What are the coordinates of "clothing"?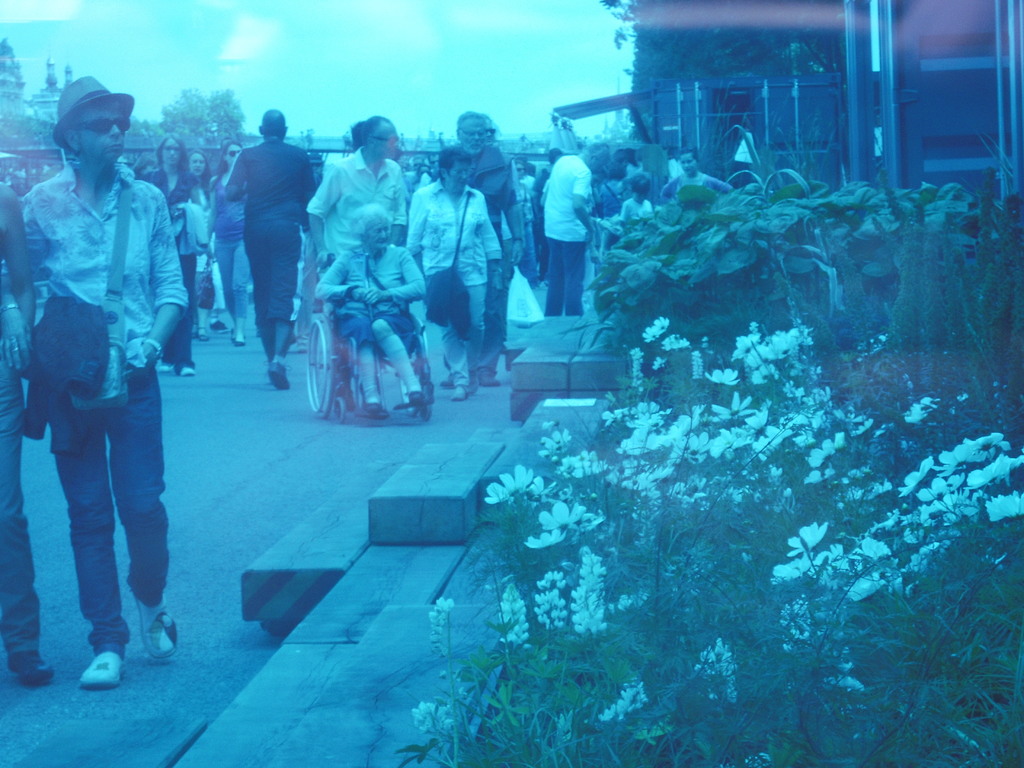
(left=602, top=180, right=632, bottom=216).
